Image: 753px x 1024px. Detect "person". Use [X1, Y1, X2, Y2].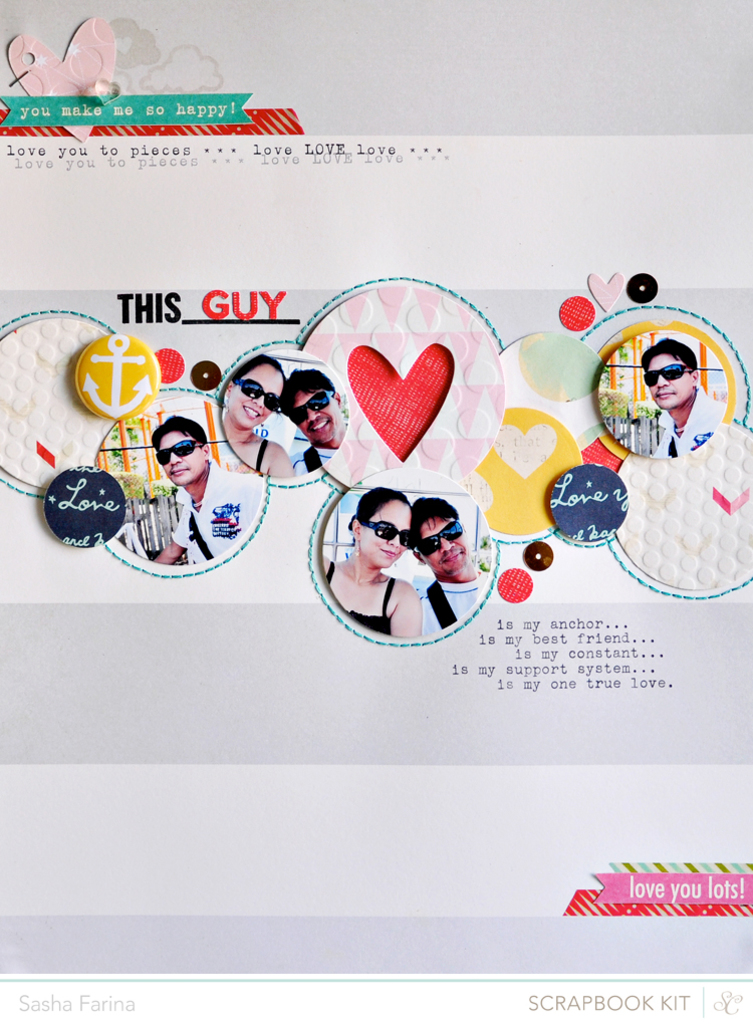
[146, 420, 261, 573].
